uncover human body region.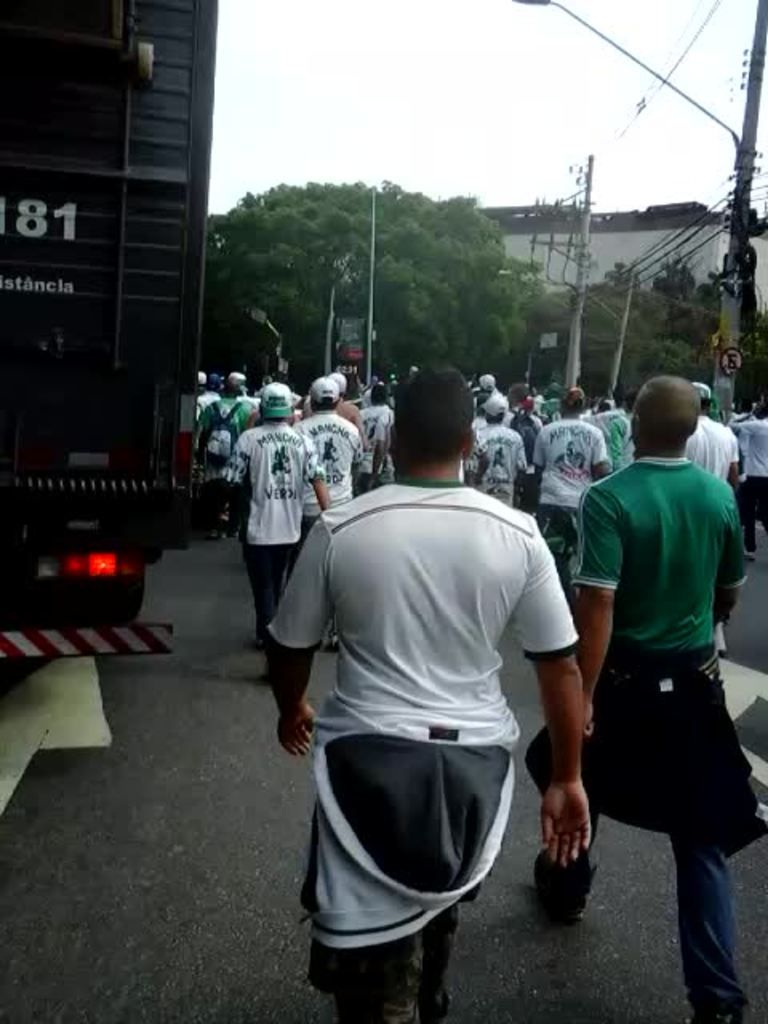
Uncovered: (282,432,586,986).
